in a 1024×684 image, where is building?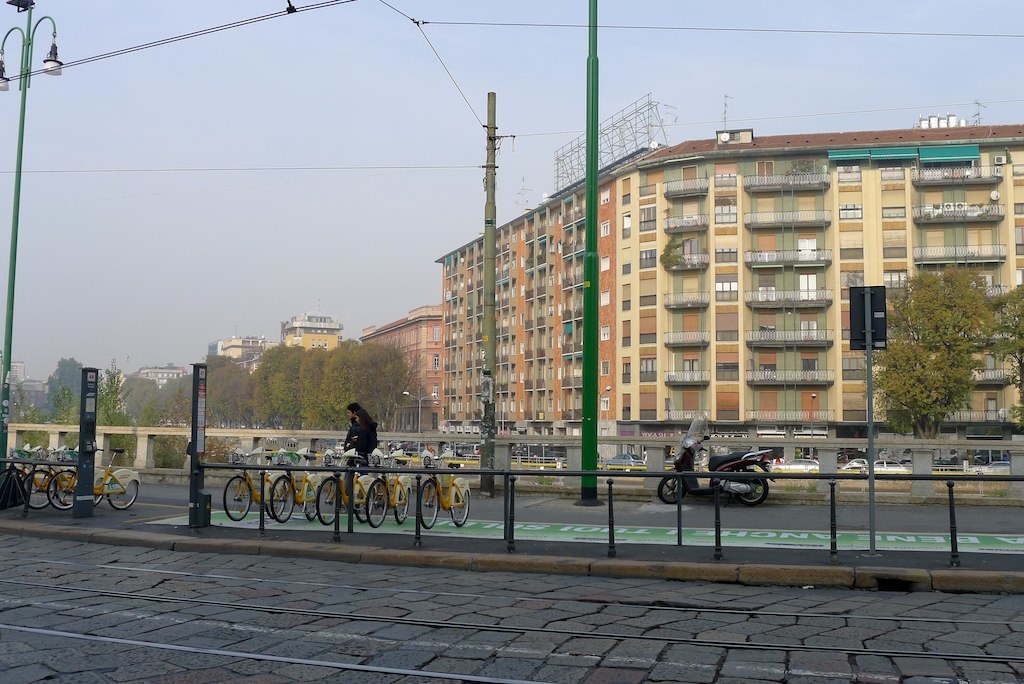
<bbox>438, 97, 1023, 446</bbox>.
